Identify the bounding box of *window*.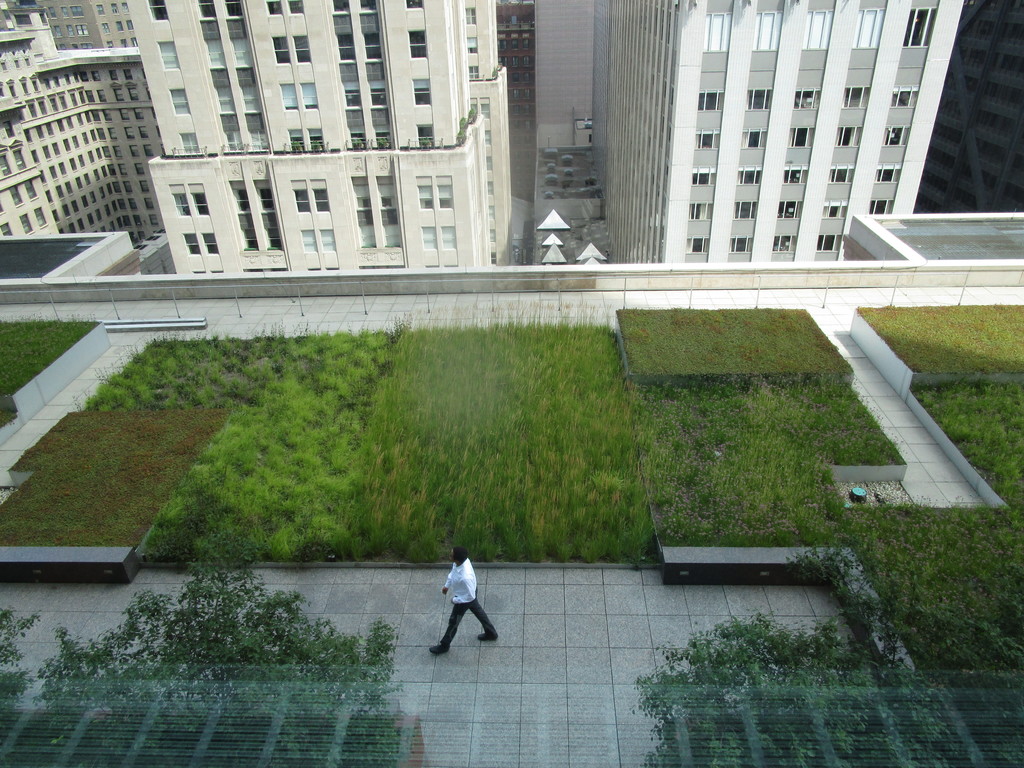
left=156, top=40, right=177, bottom=67.
